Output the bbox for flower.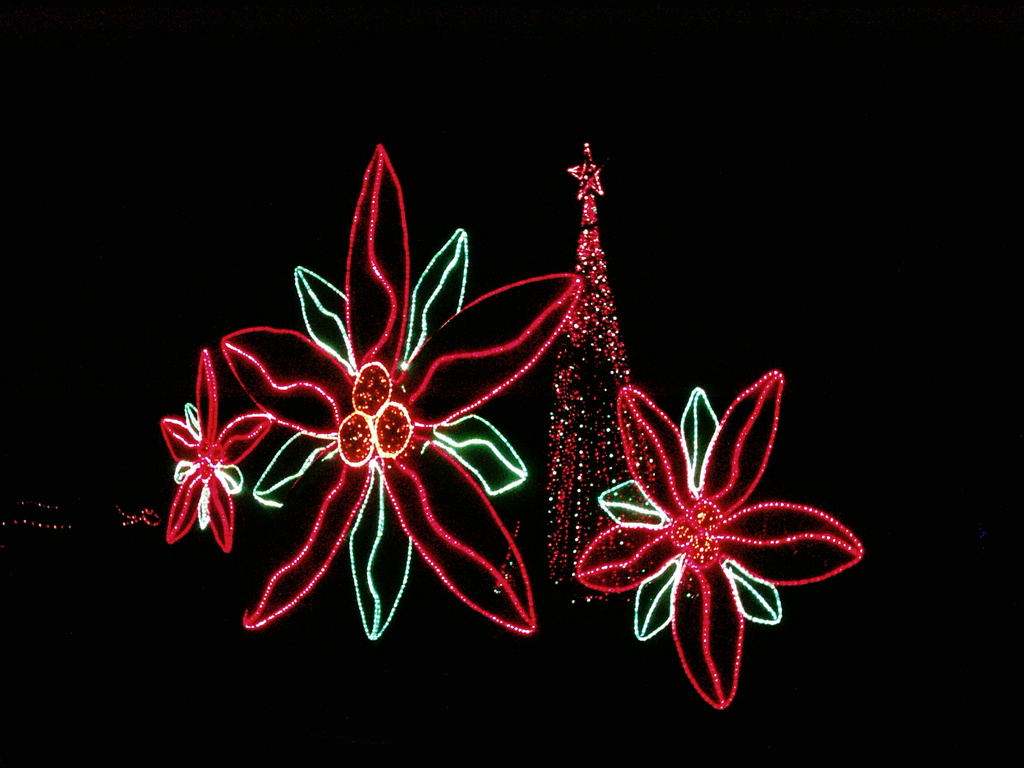
149,351,277,558.
